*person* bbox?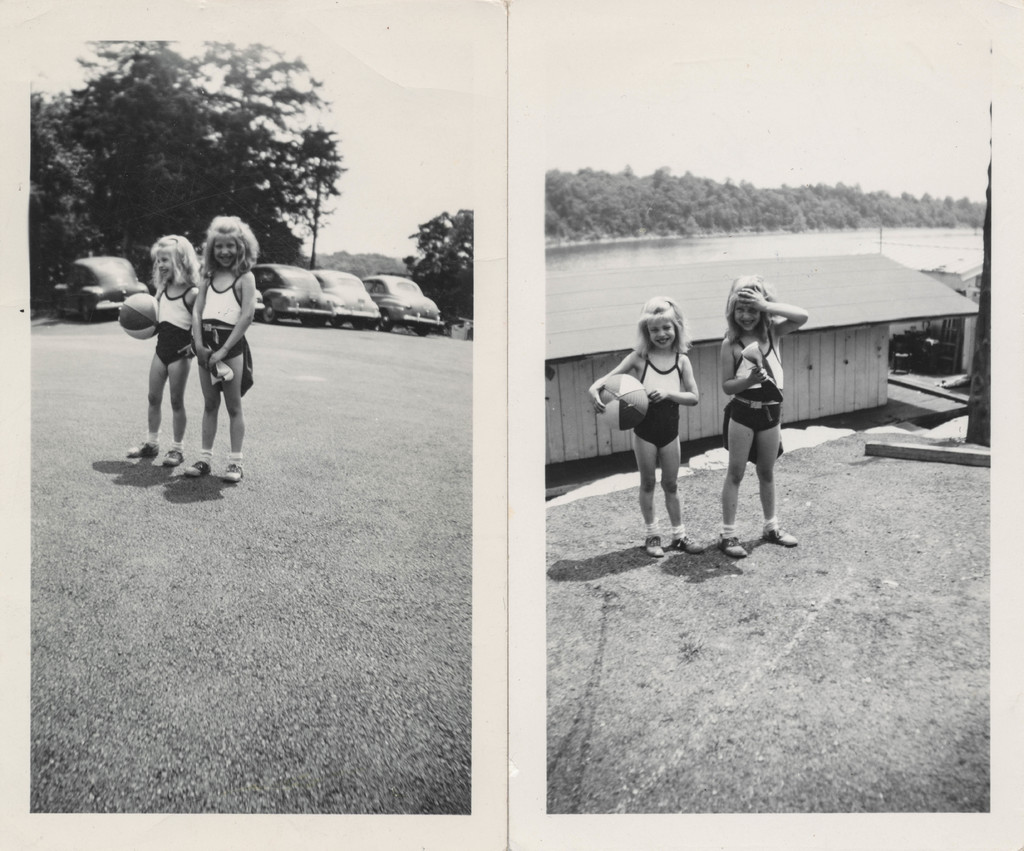
{"x1": 584, "y1": 300, "x2": 714, "y2": 563}
